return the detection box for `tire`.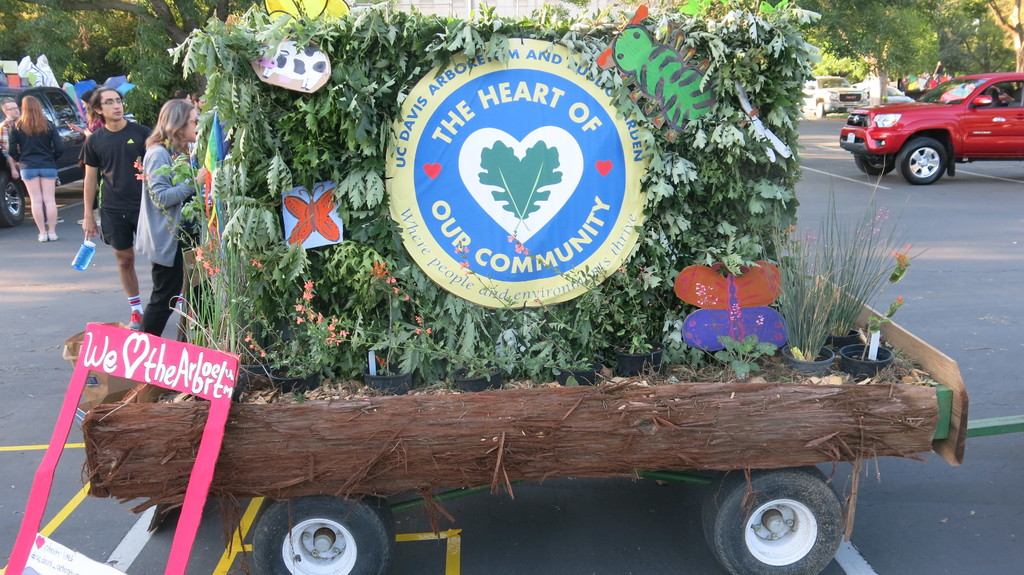
715, 466, 852, 569.
